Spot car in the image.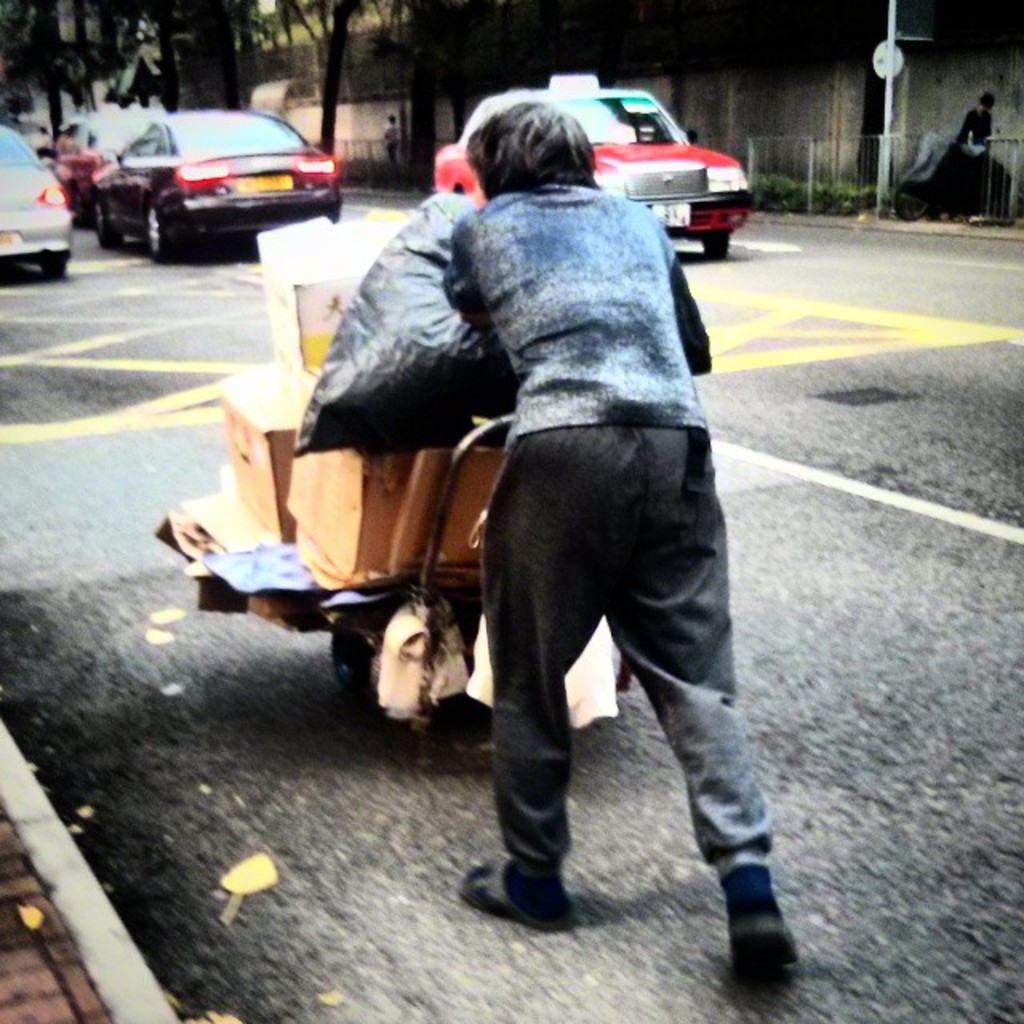
car found at pyautogui.locateOnScreen(427, 61, 747, 250).
